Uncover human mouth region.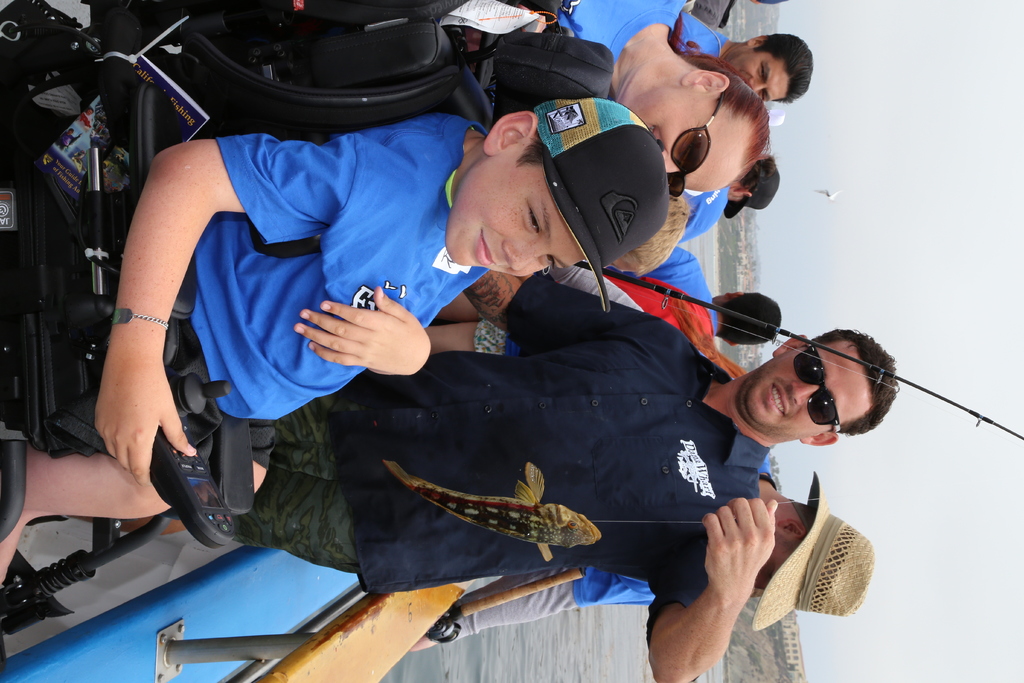
Uncovered: (766,379,792,417).
